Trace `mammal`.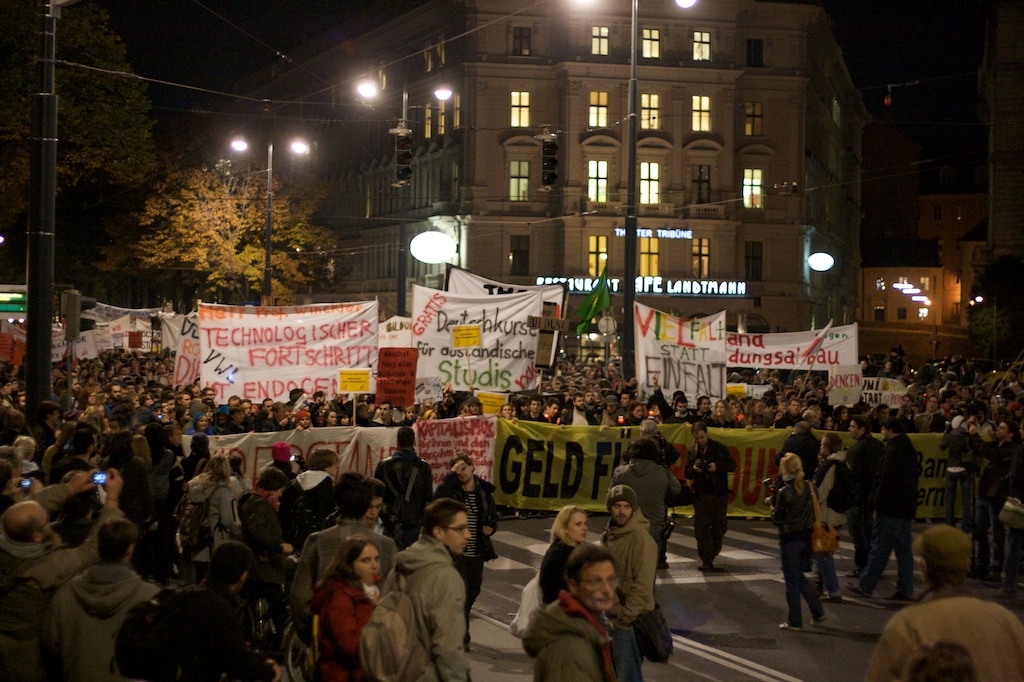
Traced to <box>854,415,922,607</box>.
